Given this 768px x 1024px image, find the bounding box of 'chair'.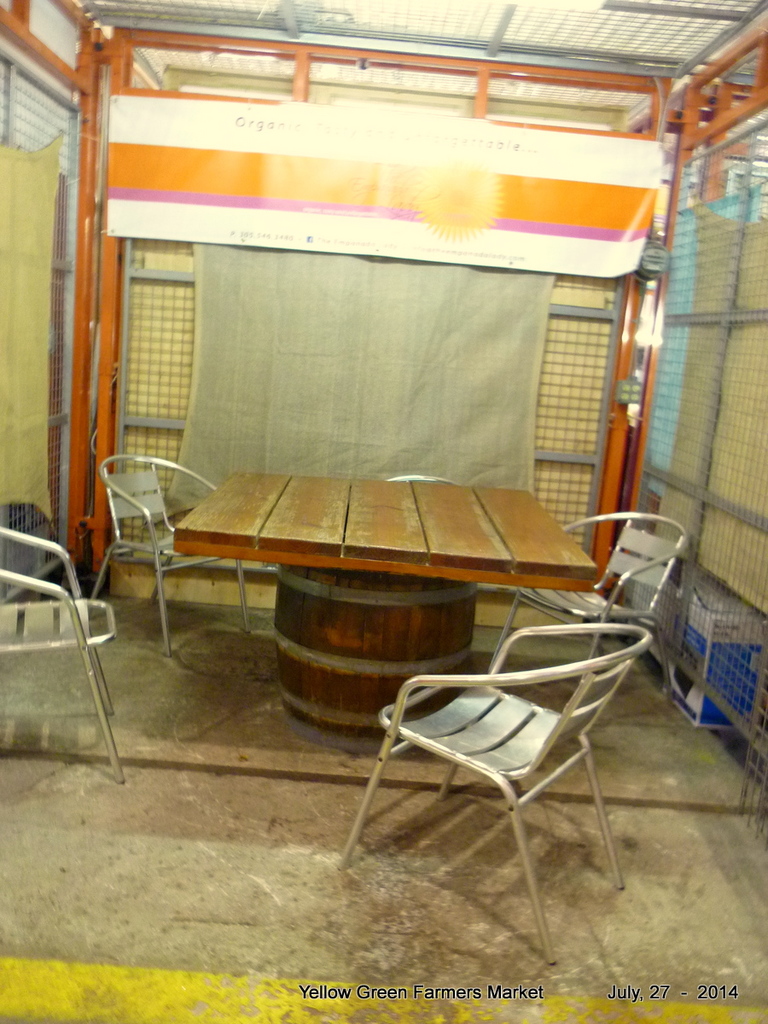
Rect(387, 474, 461, 486).
